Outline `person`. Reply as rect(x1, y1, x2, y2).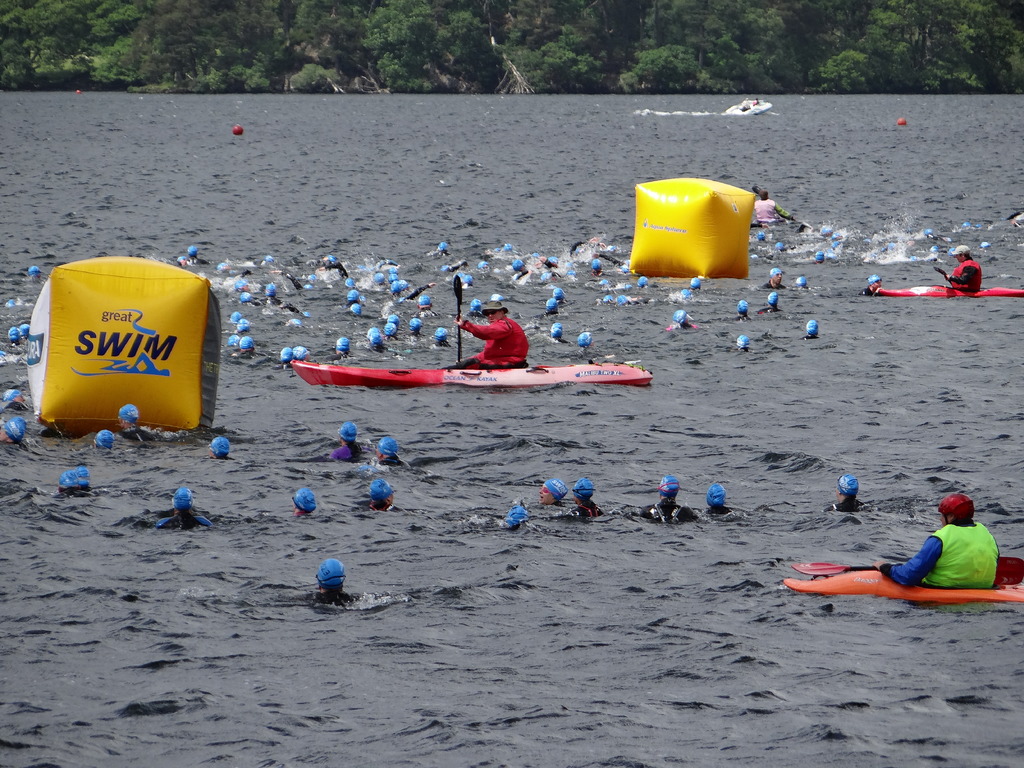
rect(388, 279, 429, 299).
